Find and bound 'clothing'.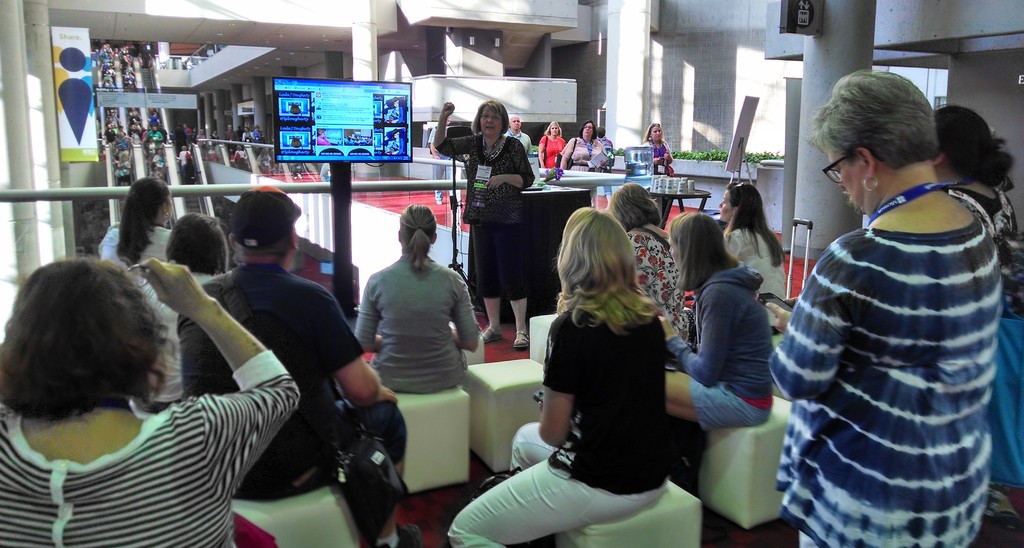
Bound: [x1=317, y1=134, x2=332, y2=146].
